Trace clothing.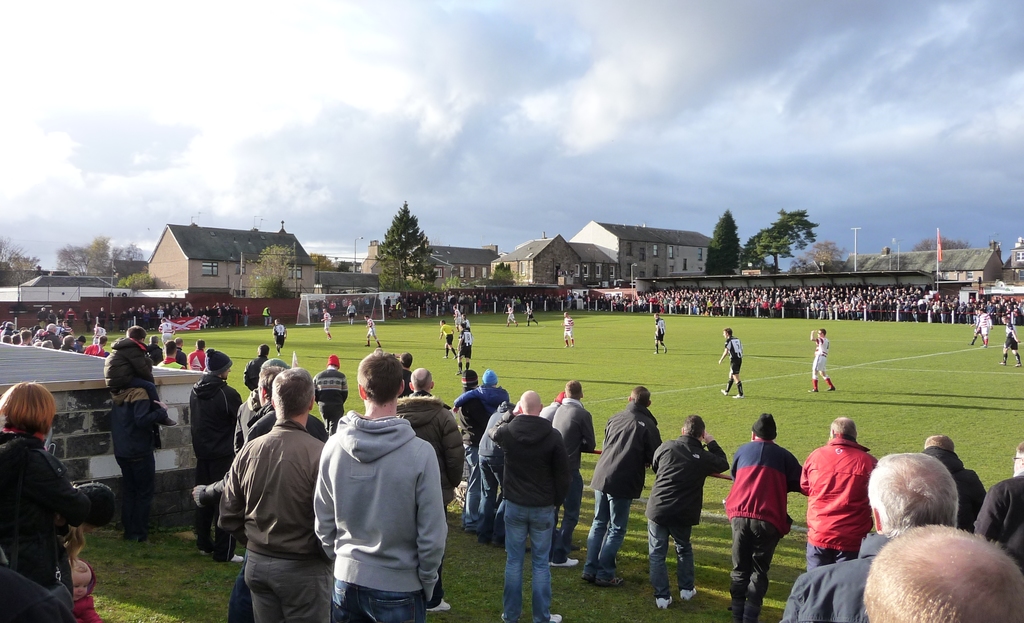
Traced to bbox(313, 369, 349, 438).
